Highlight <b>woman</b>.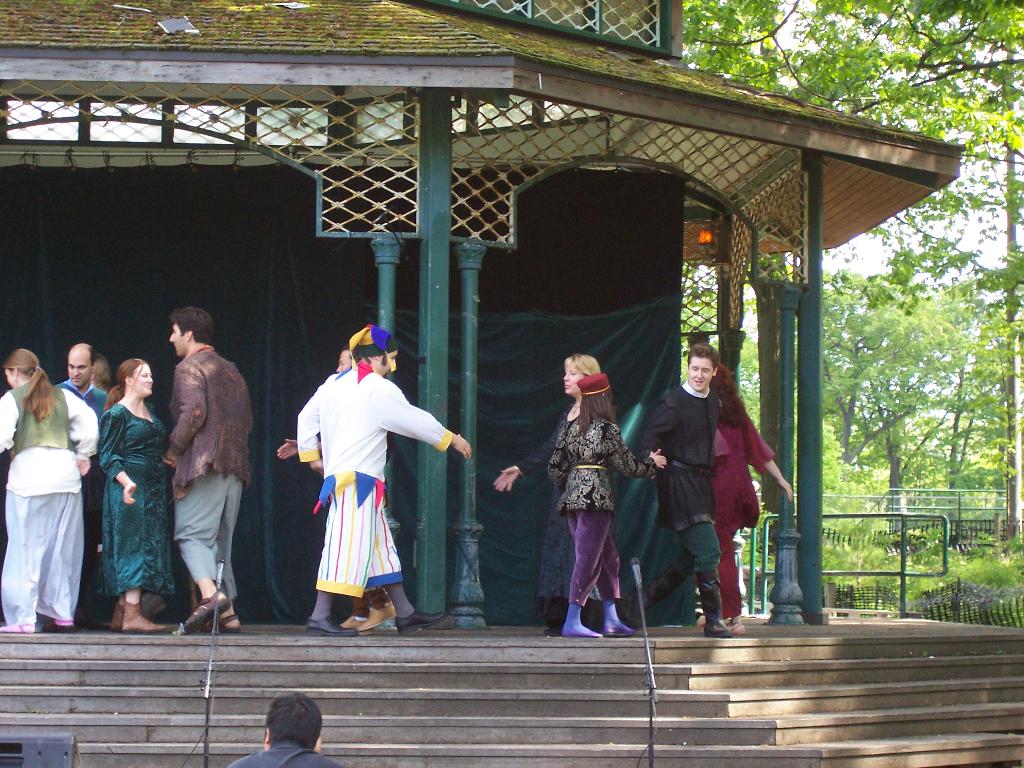
Highlighted region: (702,362,794,639).
